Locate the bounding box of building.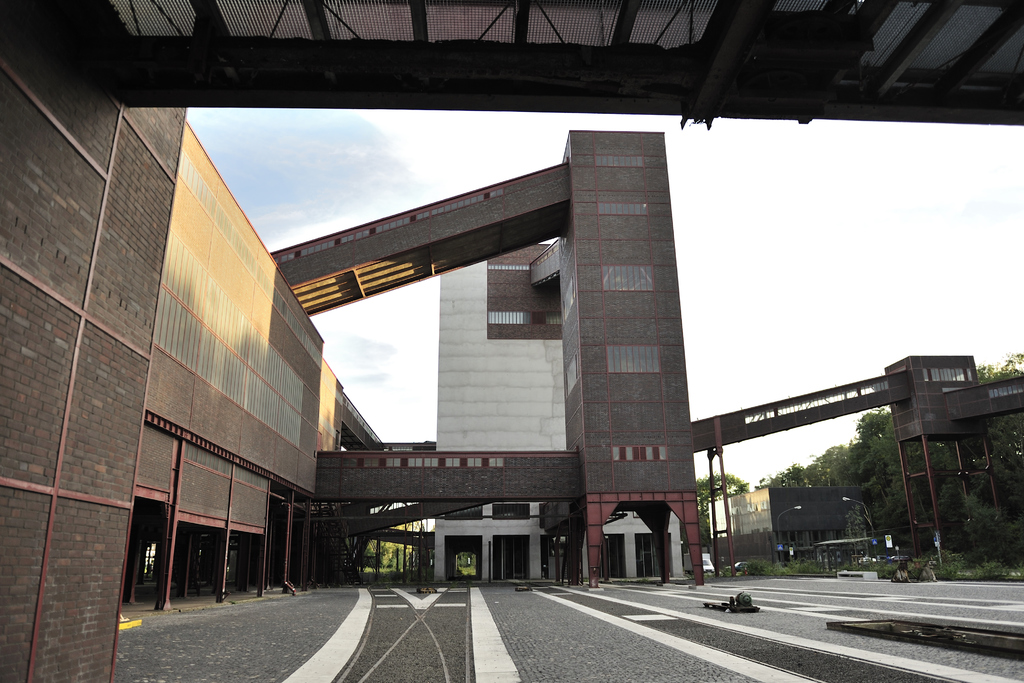
Bounding box: {"left": 0, "top": 111, "right": 389, "bottom": 682}.
